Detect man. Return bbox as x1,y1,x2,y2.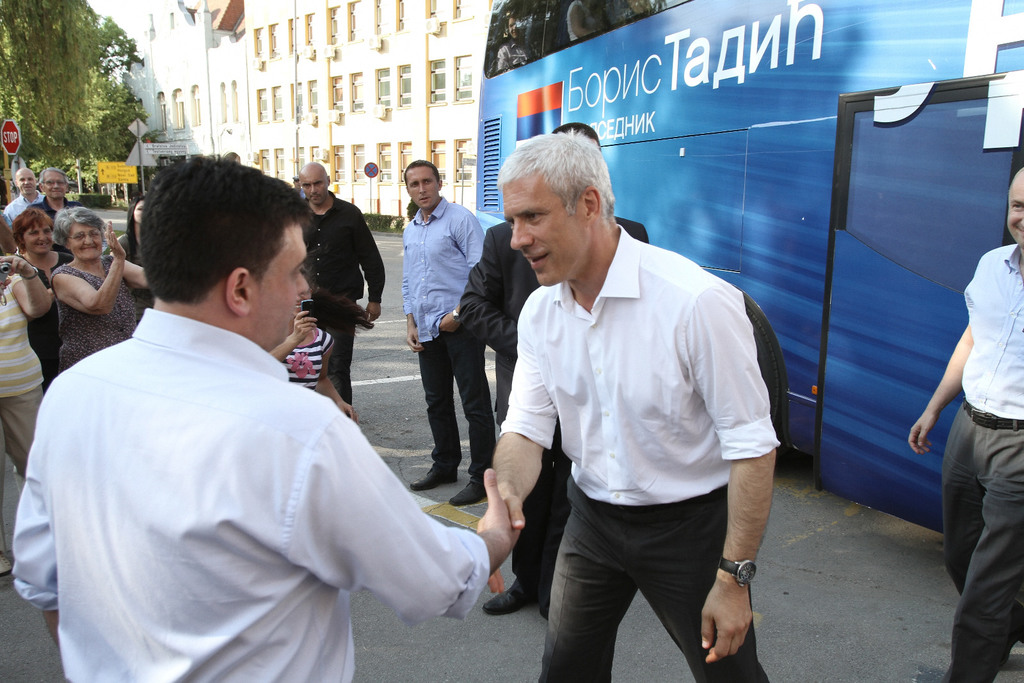
33,170,67,228.
